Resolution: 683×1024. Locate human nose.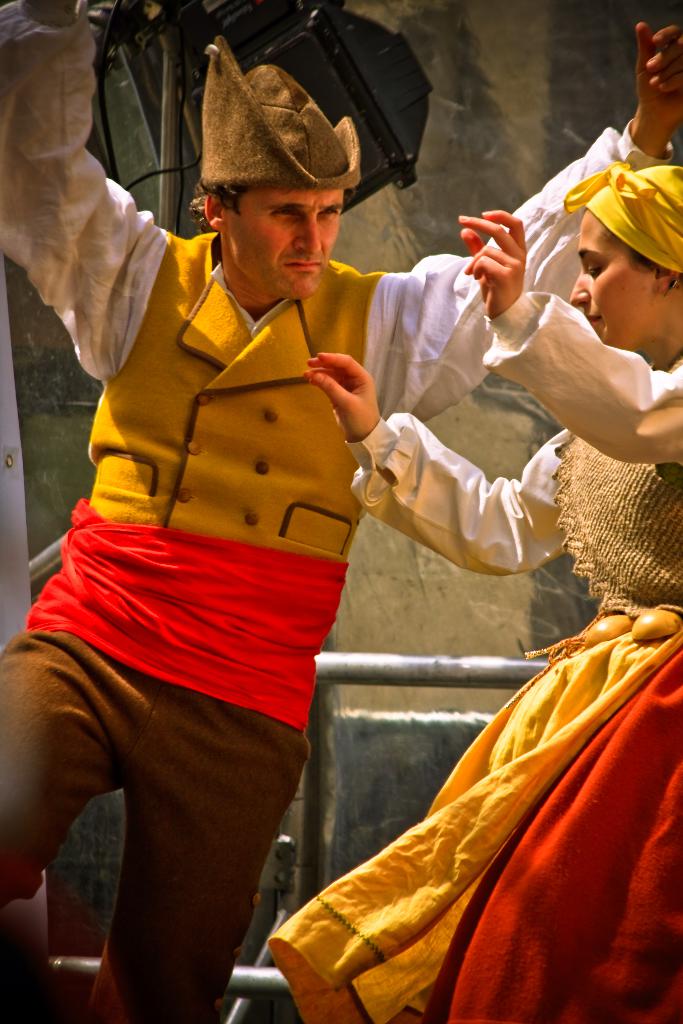
box=[290, 211, 325, 258].
